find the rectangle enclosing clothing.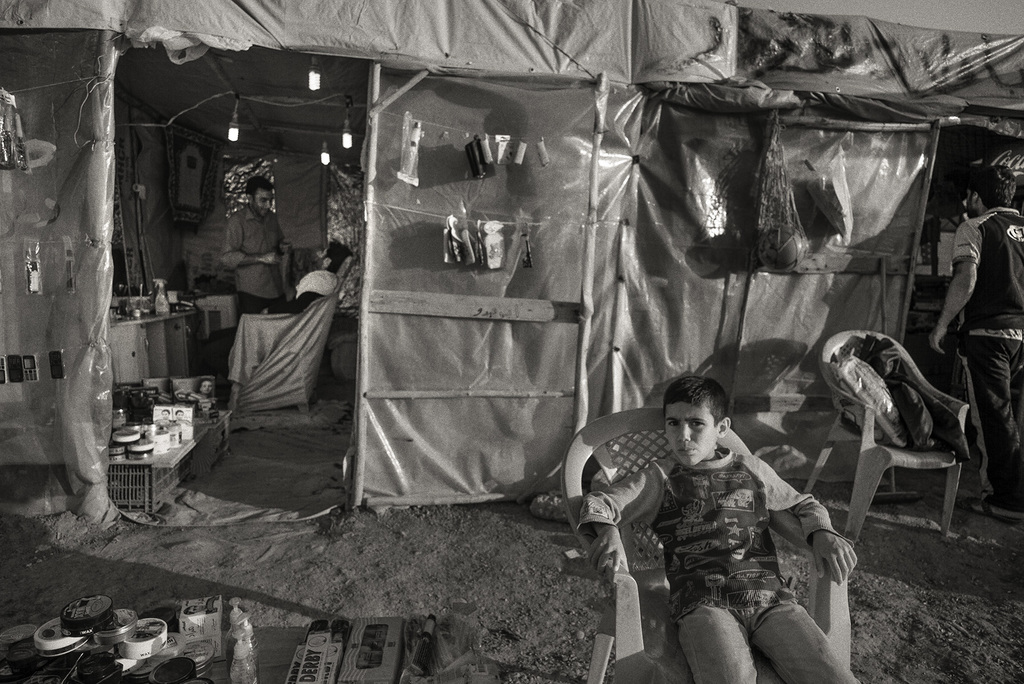
pyautogui.locateOnScreen(220, 207, 283, 328).
